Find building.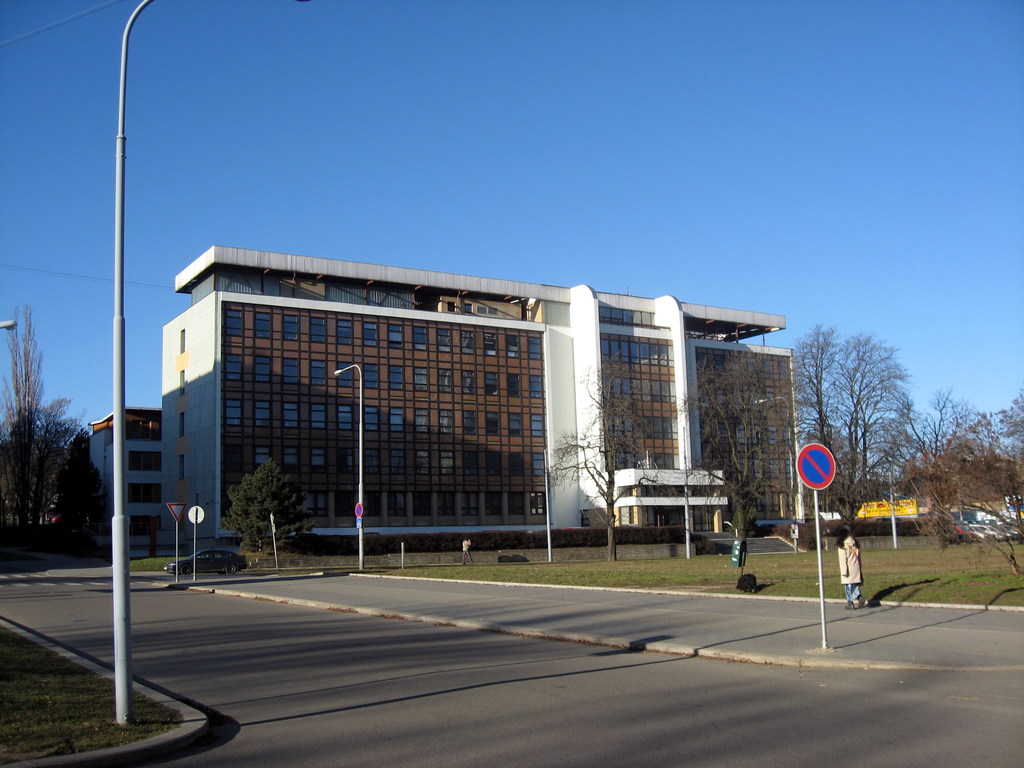
bbox(156, 244, 814, 561).
